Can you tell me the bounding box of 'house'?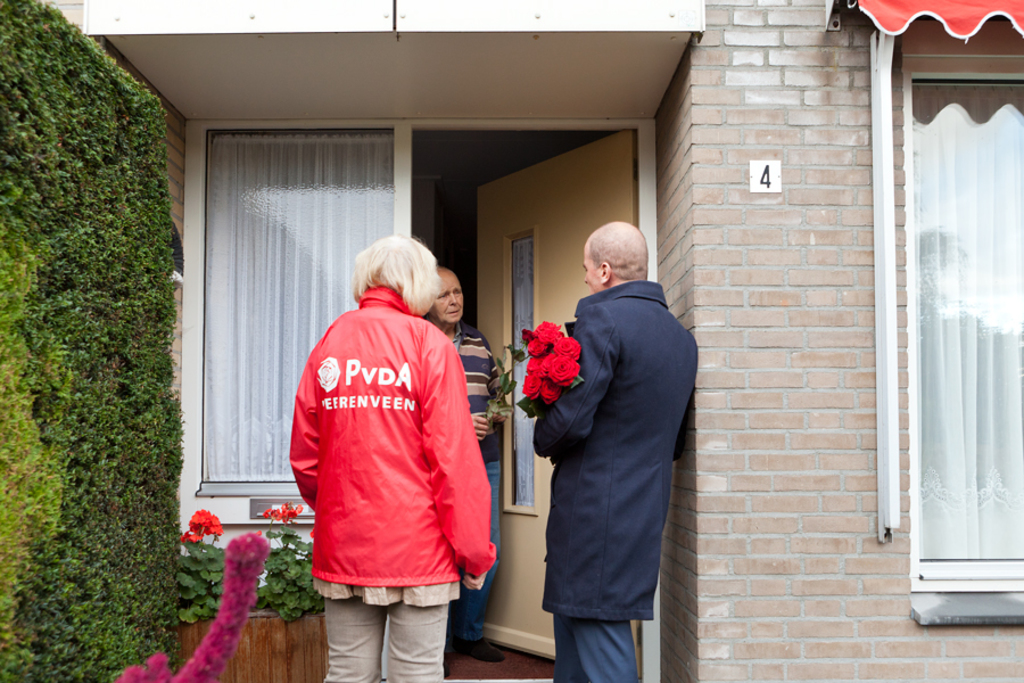
rect(64, 2, 1013, 682).
